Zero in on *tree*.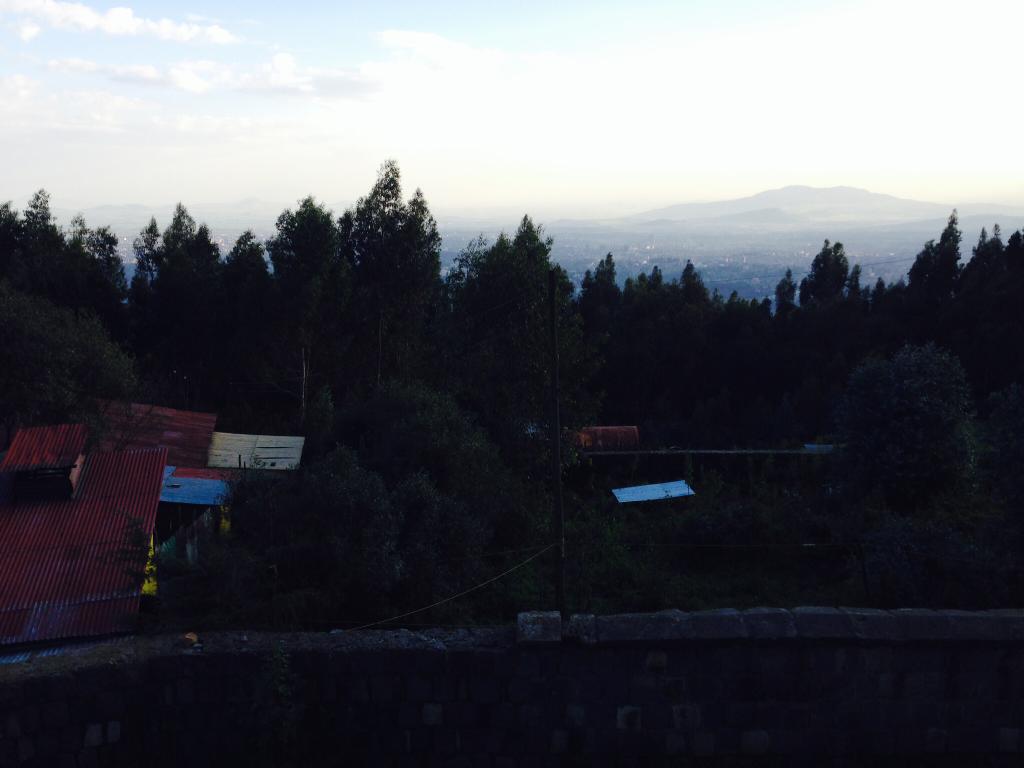
Zeroed in: bbox=(835, 335, 975, 599).
